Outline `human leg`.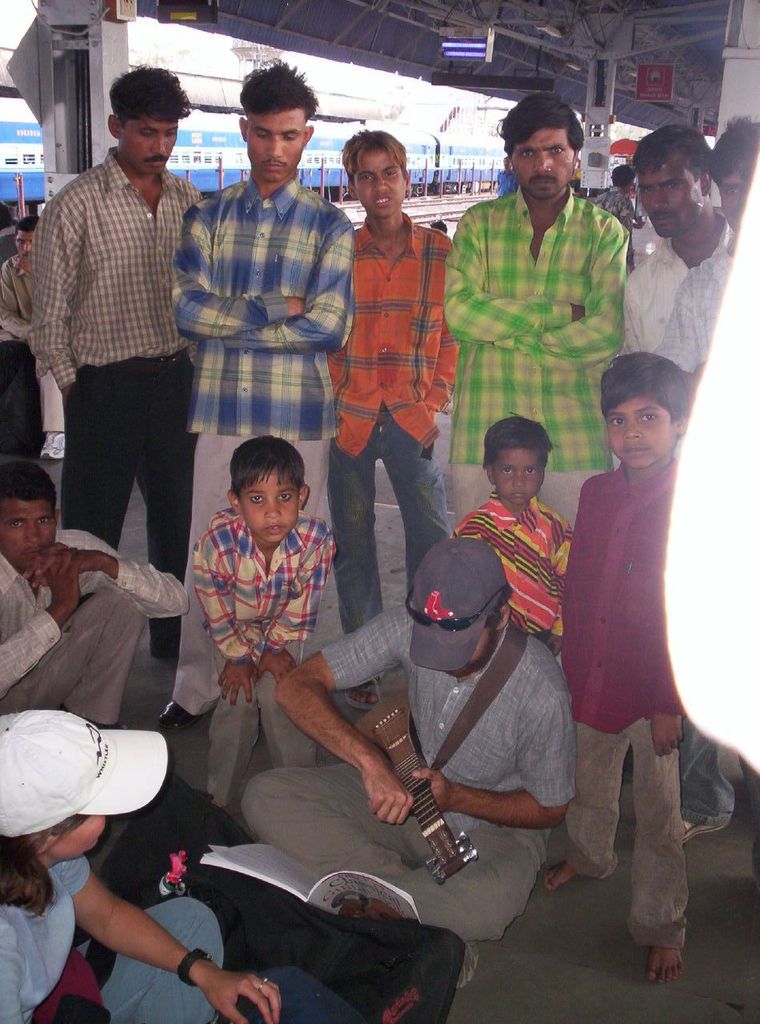
Outline: pyautogui.locateOnScreen(142, 352, 202, 653).
